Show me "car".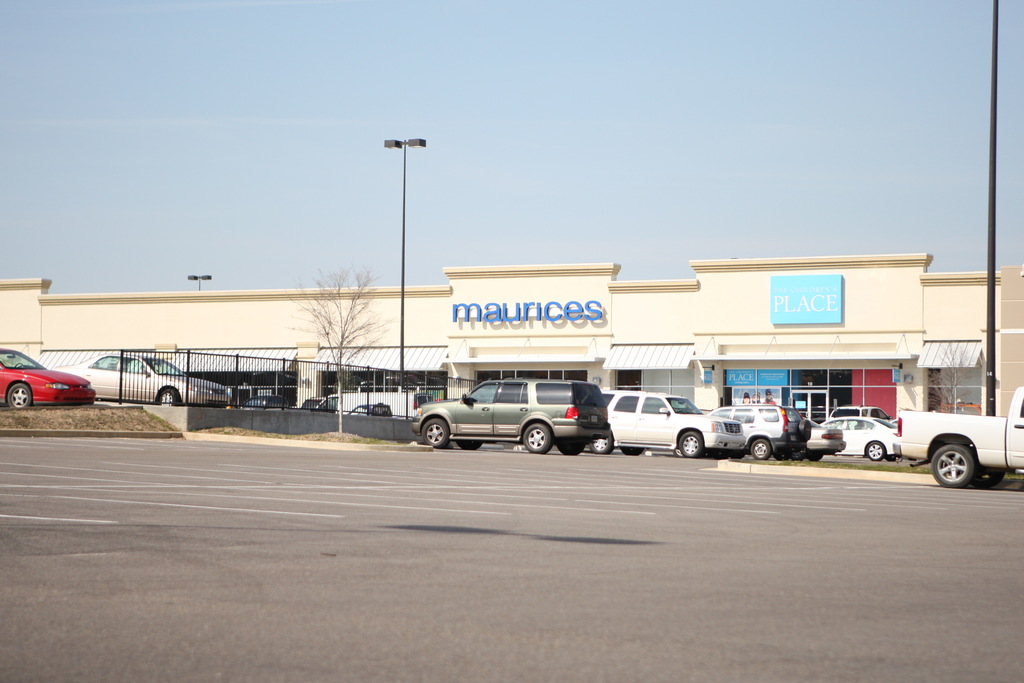
"car" is here: <region>0, 345, 106, 411</region>.
